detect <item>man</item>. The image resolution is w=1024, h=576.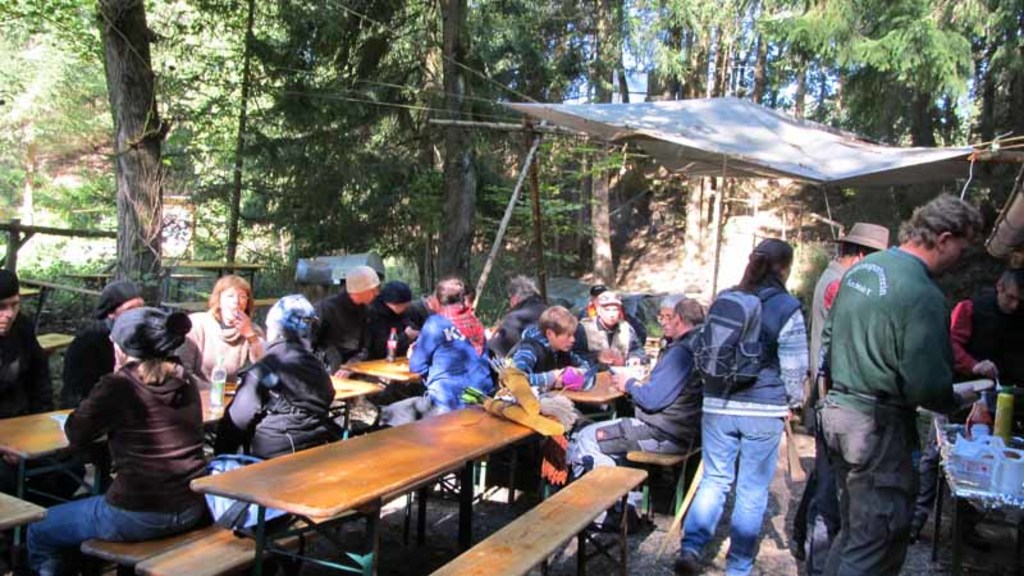
[577, 282, 649, 349].
